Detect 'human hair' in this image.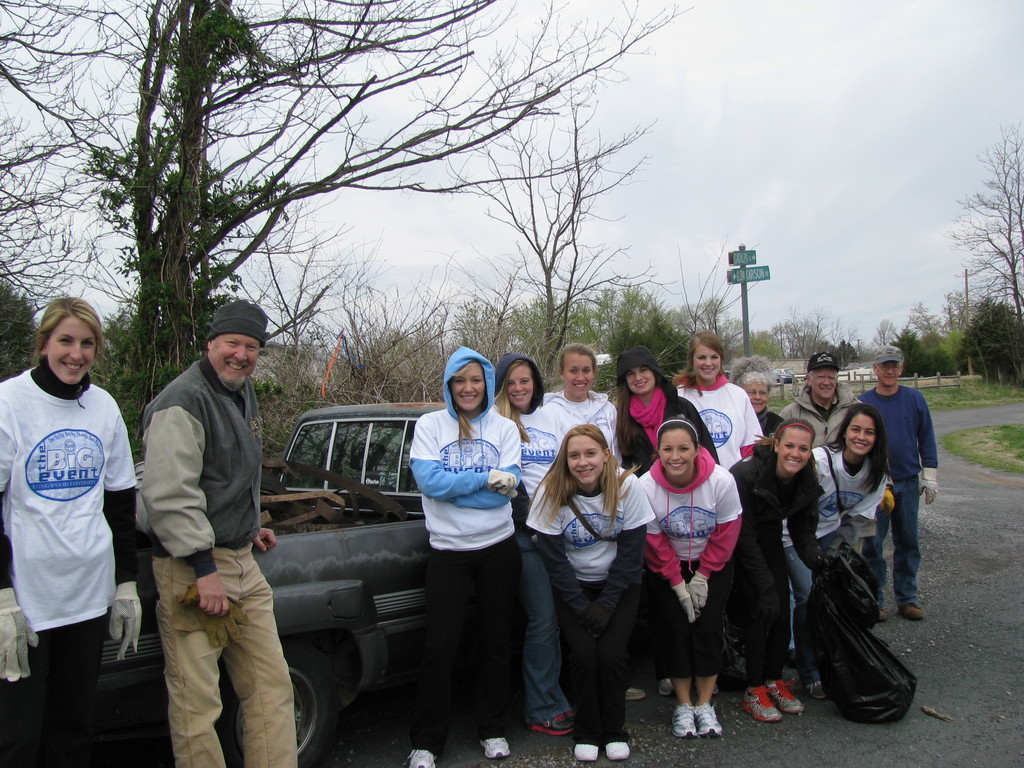
Detection: [left=805, top=367, right=842, bottom=385].
